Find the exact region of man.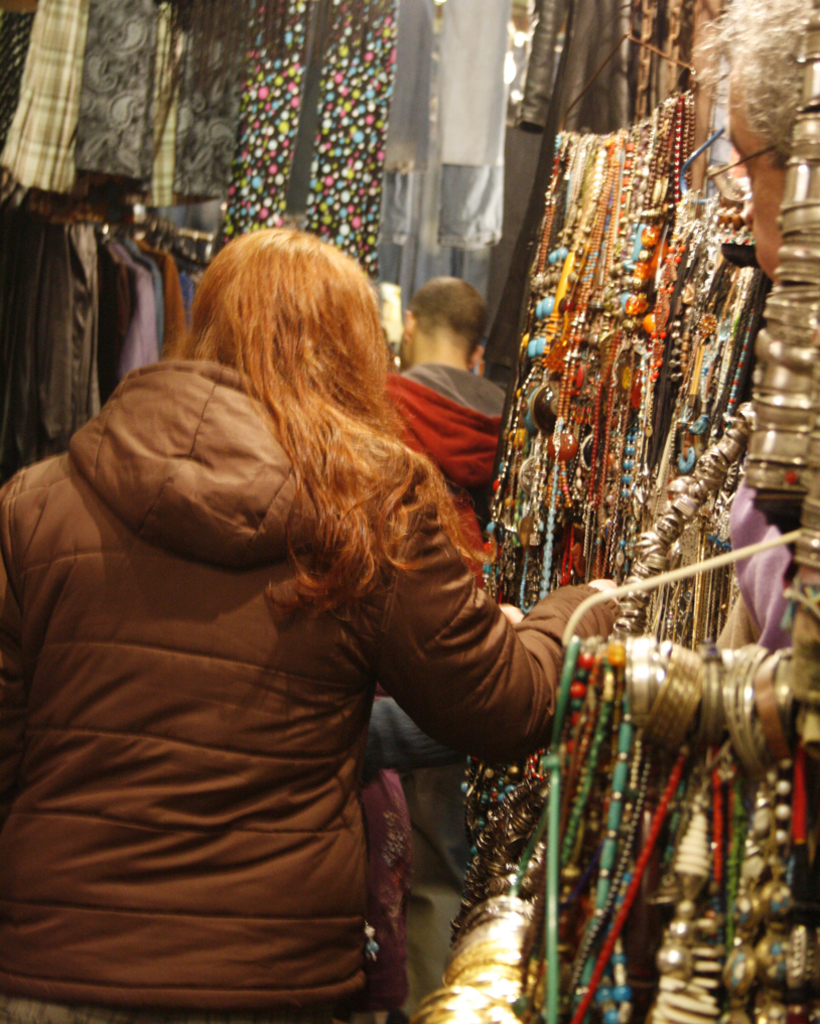
Exact region: <bbox>377, 271, 516, 1023</bbox>.
